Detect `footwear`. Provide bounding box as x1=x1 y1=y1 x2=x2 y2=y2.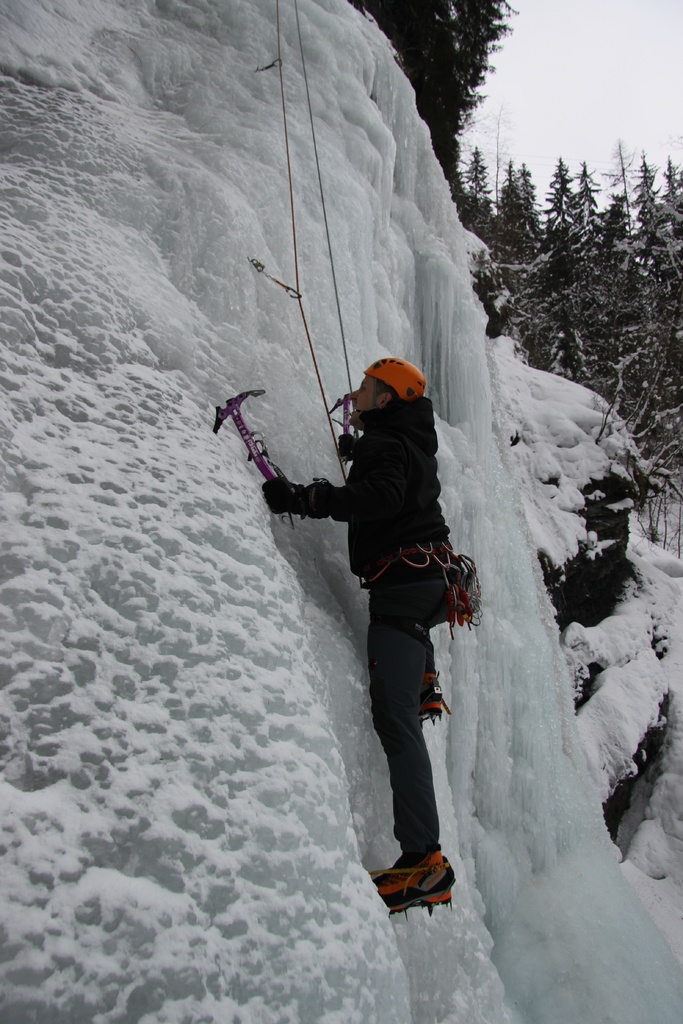
x1=377 y1=858 x2=461 y2=915.
